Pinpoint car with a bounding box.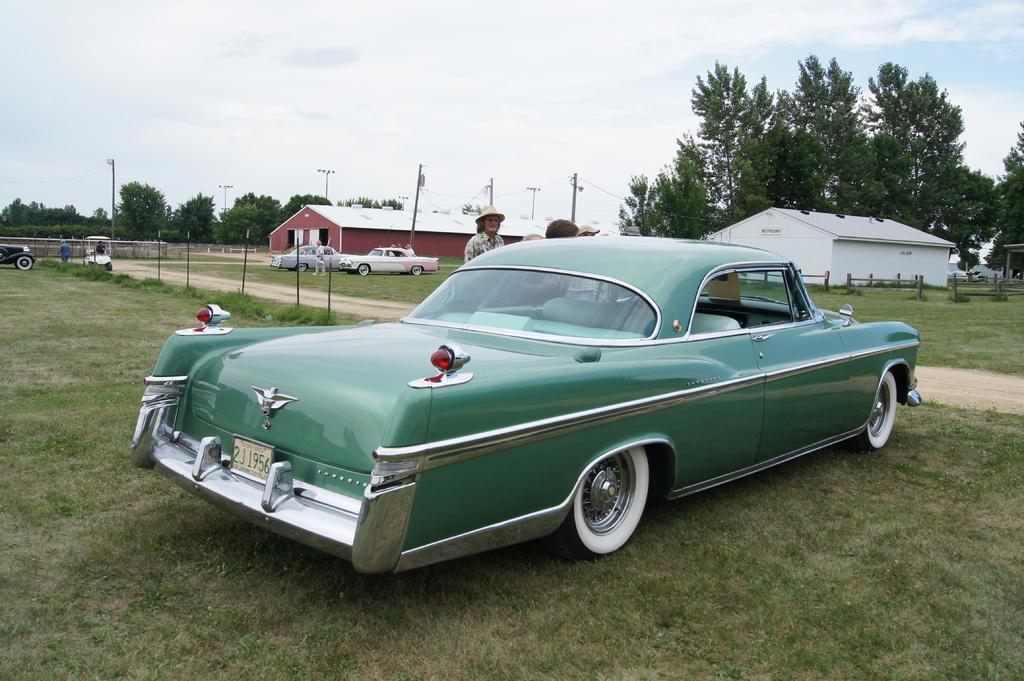
region(0, 240, 33, 271).
